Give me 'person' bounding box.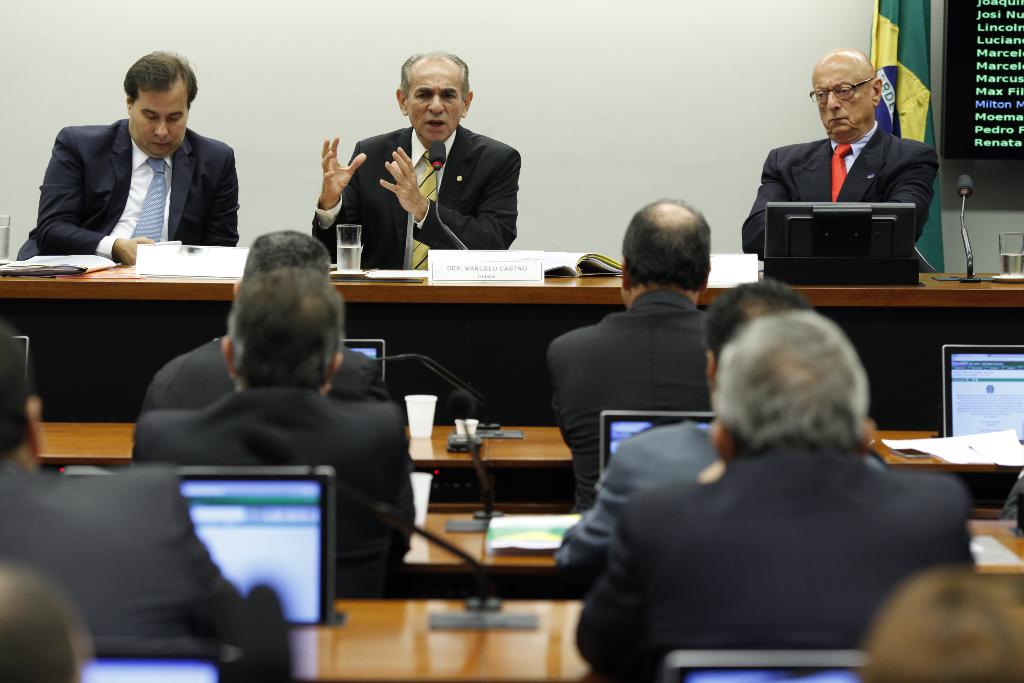
region(554, 274, 816, 602).
